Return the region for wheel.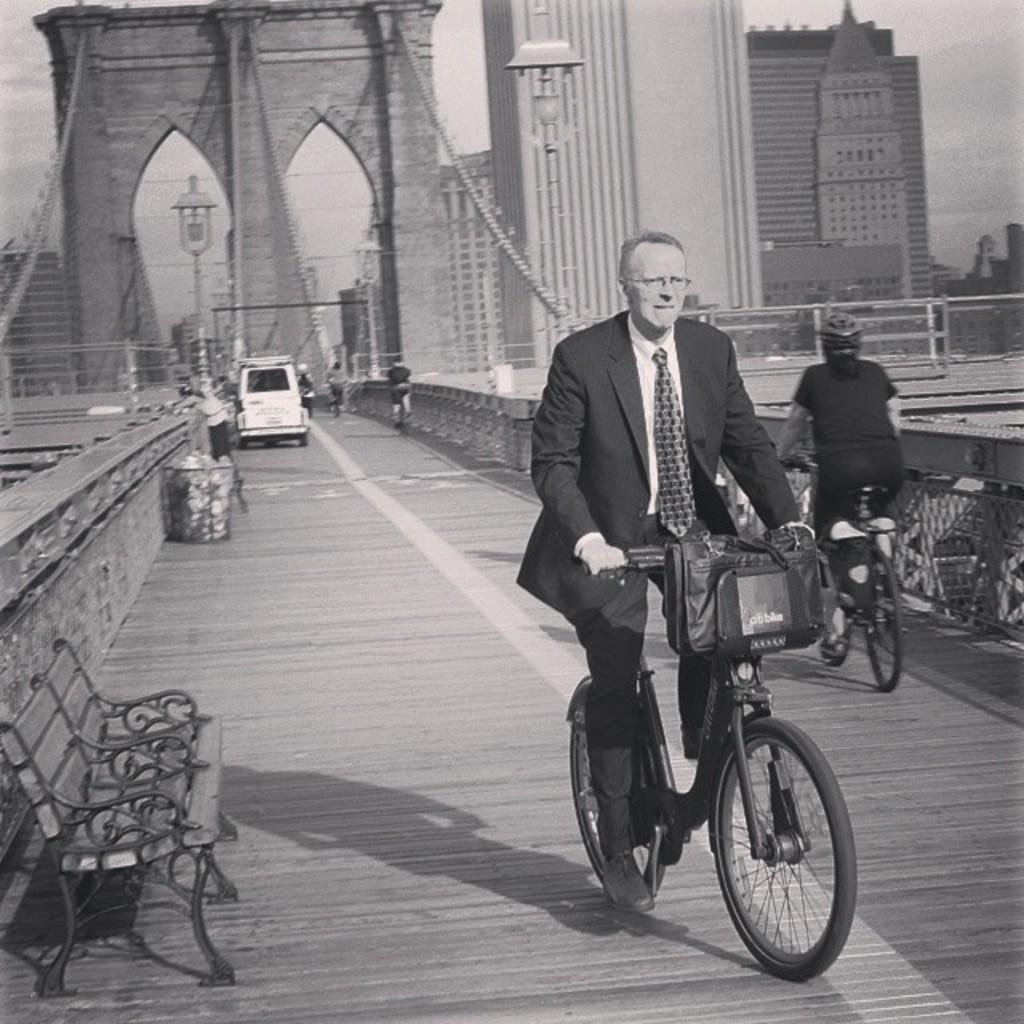
x1=395 y1=400 x2=414 y2=438.
